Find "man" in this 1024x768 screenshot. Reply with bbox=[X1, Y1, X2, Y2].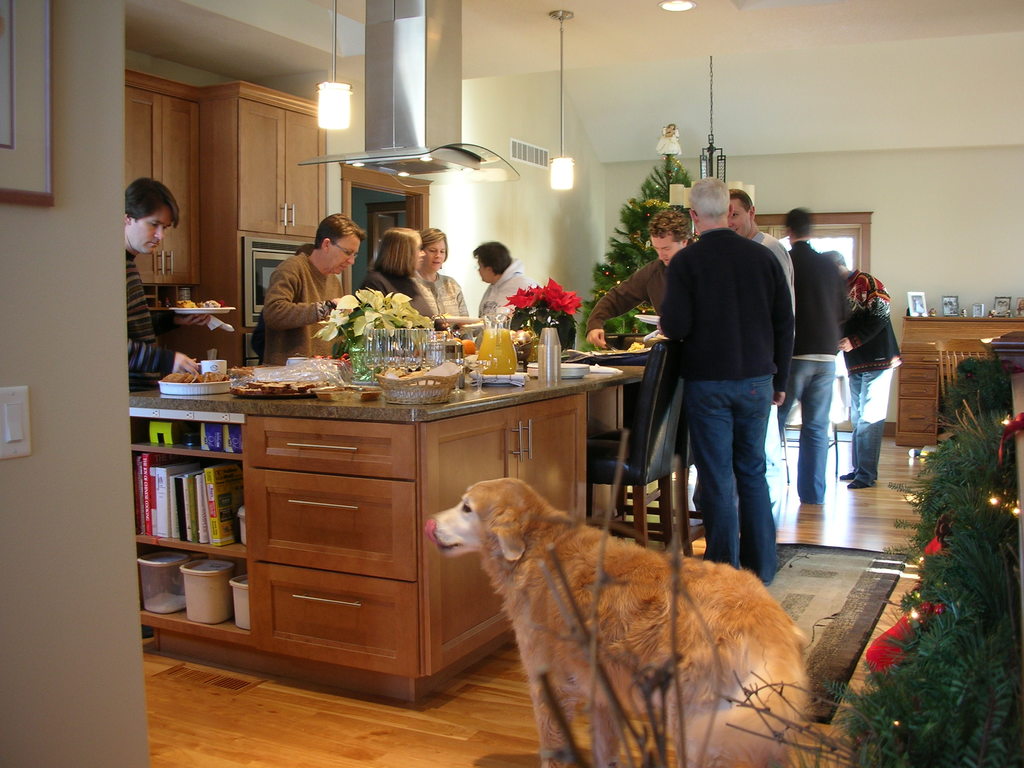
bbox=[477, 243, 540, 325].
